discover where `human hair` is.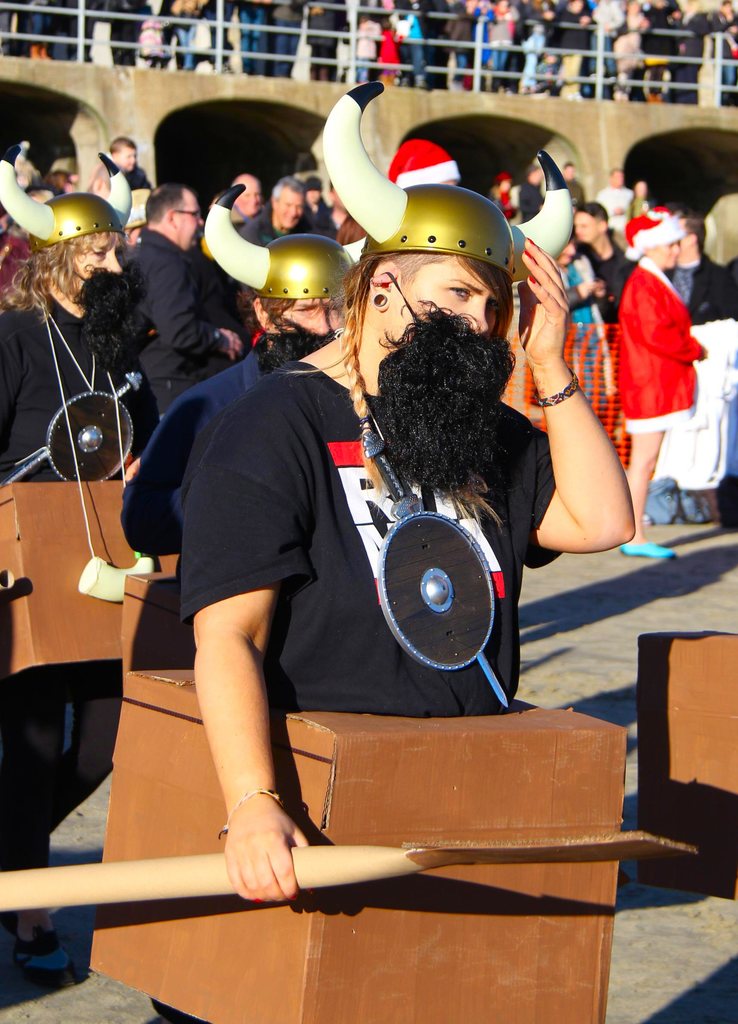
Discovered at bbox=(146, 180, 186, 225).
